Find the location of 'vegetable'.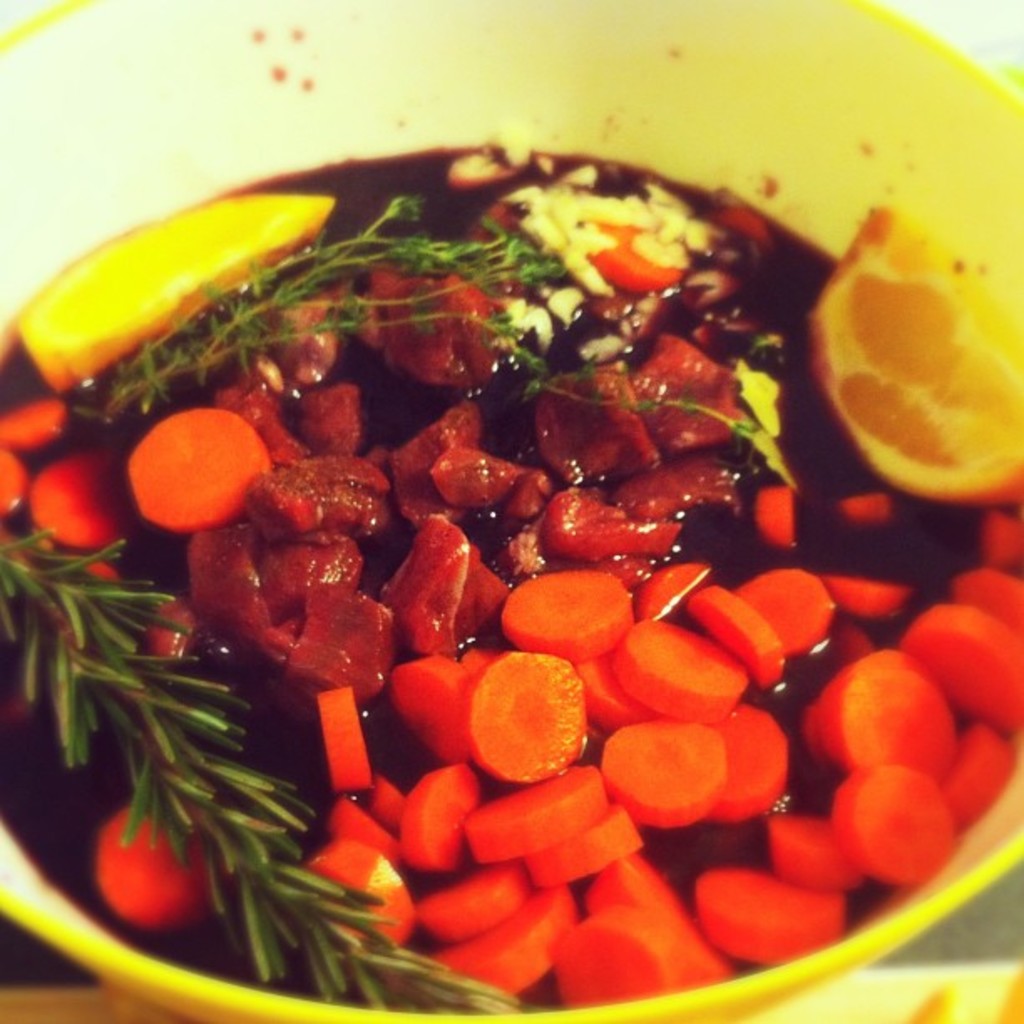
Location: [515,576,634,658].
